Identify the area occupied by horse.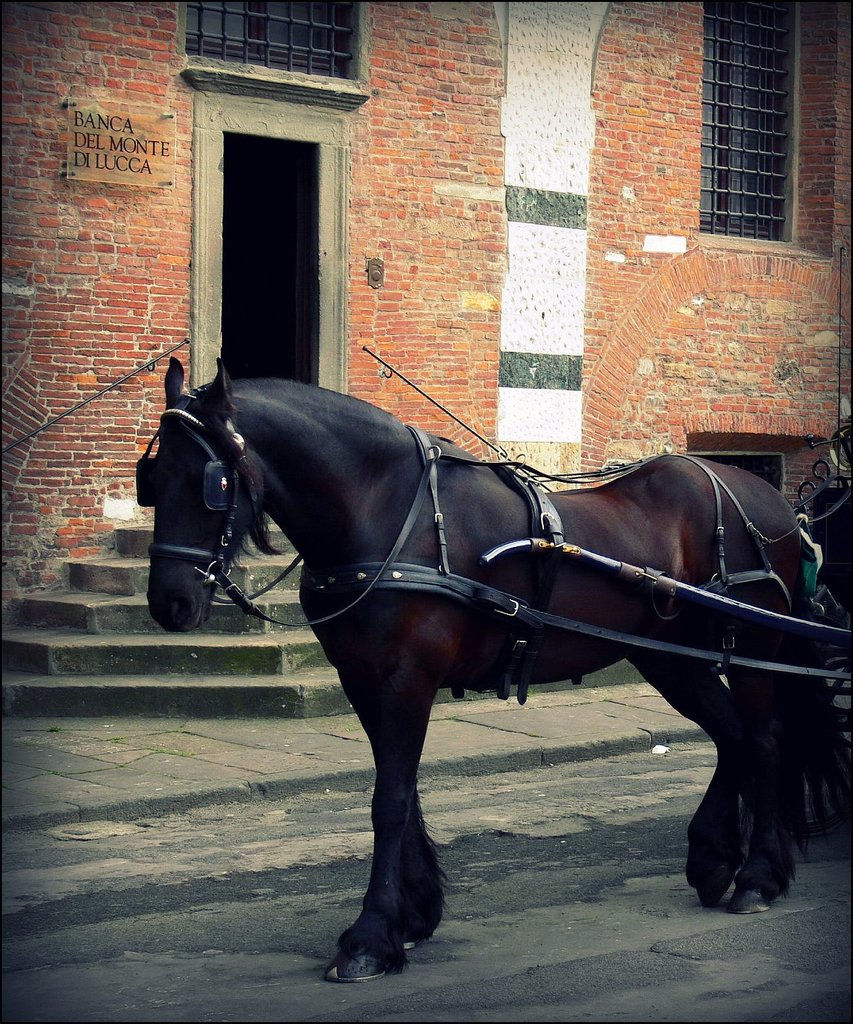
Area: detection(146, 351, 852, 979).
